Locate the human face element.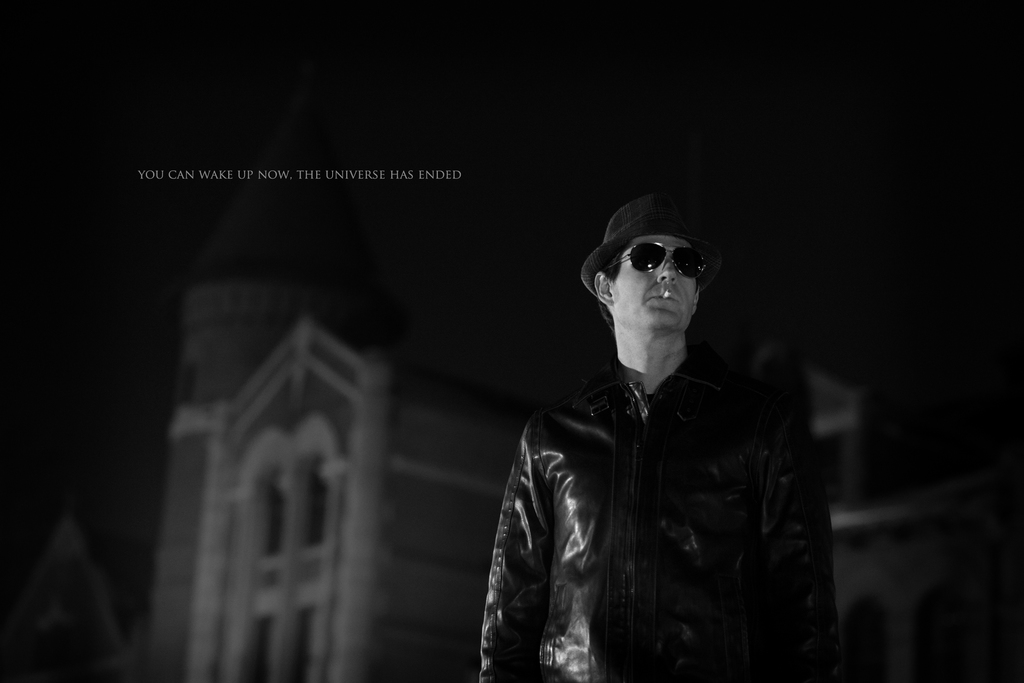
Element bbox: box(609, 236, 704, 328).
